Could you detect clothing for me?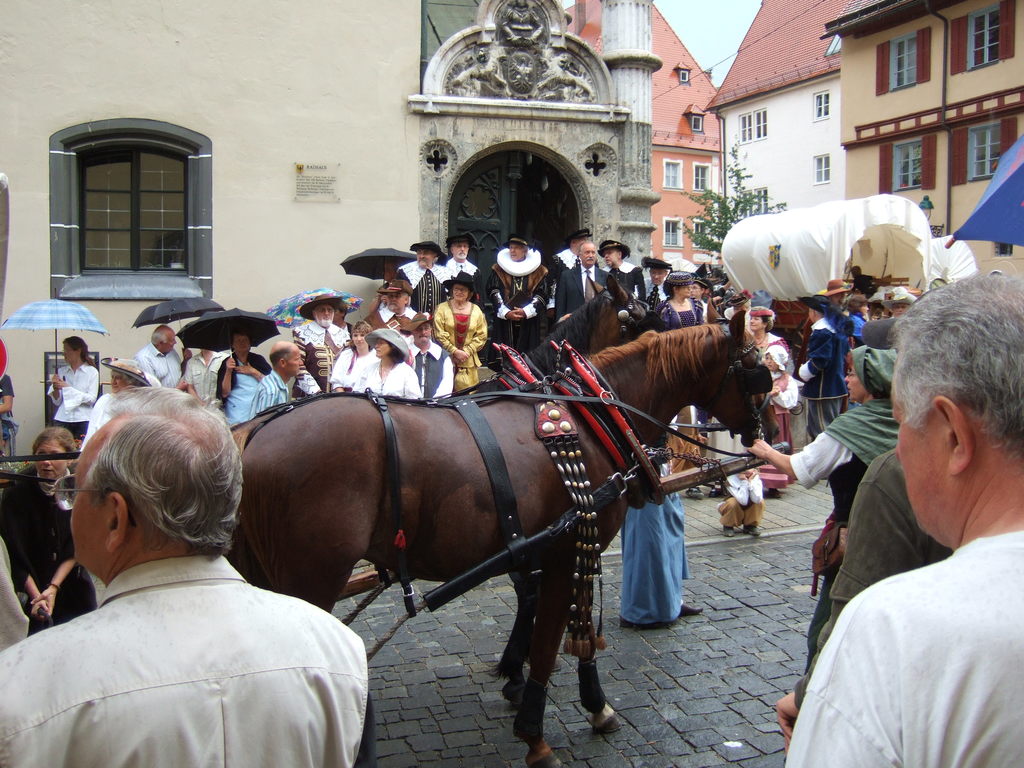
Detection result: [50, 361, 97, 451].
